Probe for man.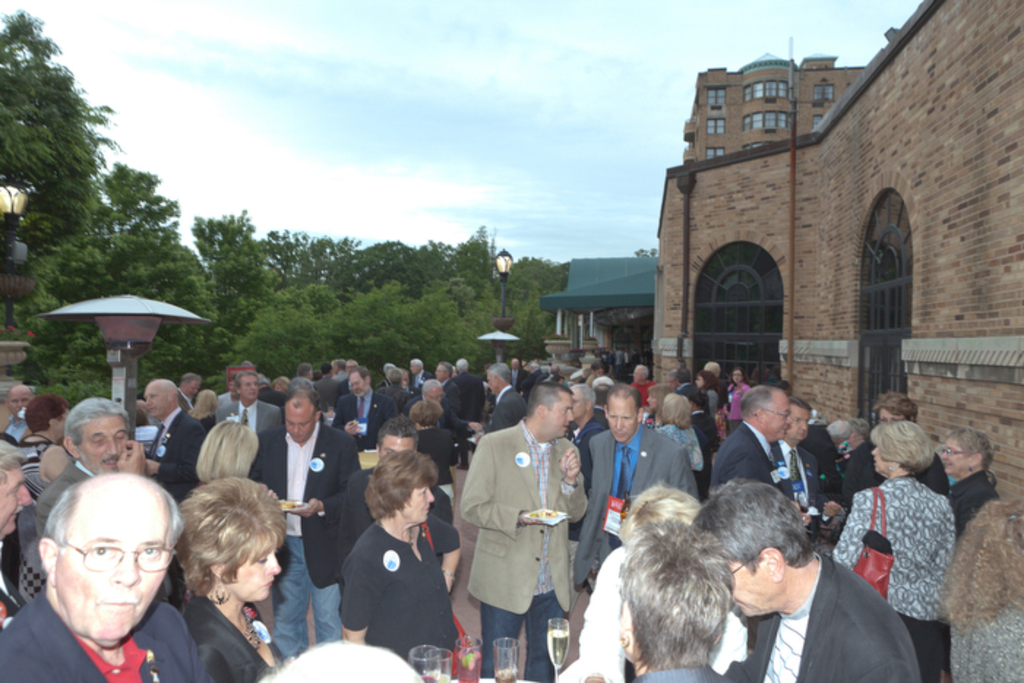
Probe result: {"x1": 313, "y1": 364, "x2": 345, "y2": 410}.
